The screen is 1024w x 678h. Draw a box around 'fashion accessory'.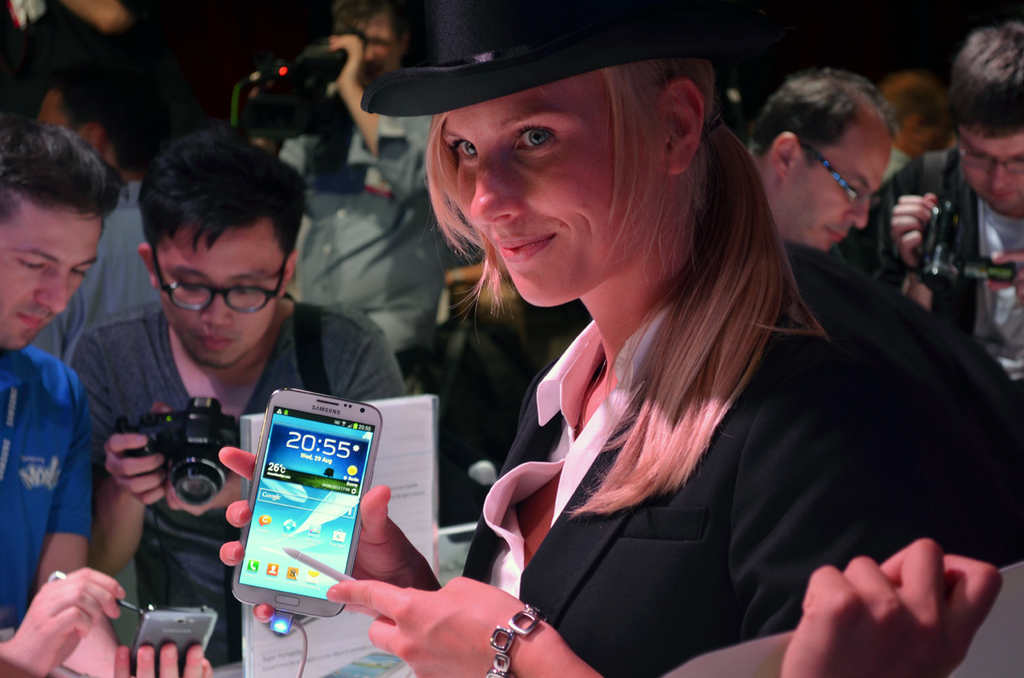
detection(484, 606, 550, 677).
